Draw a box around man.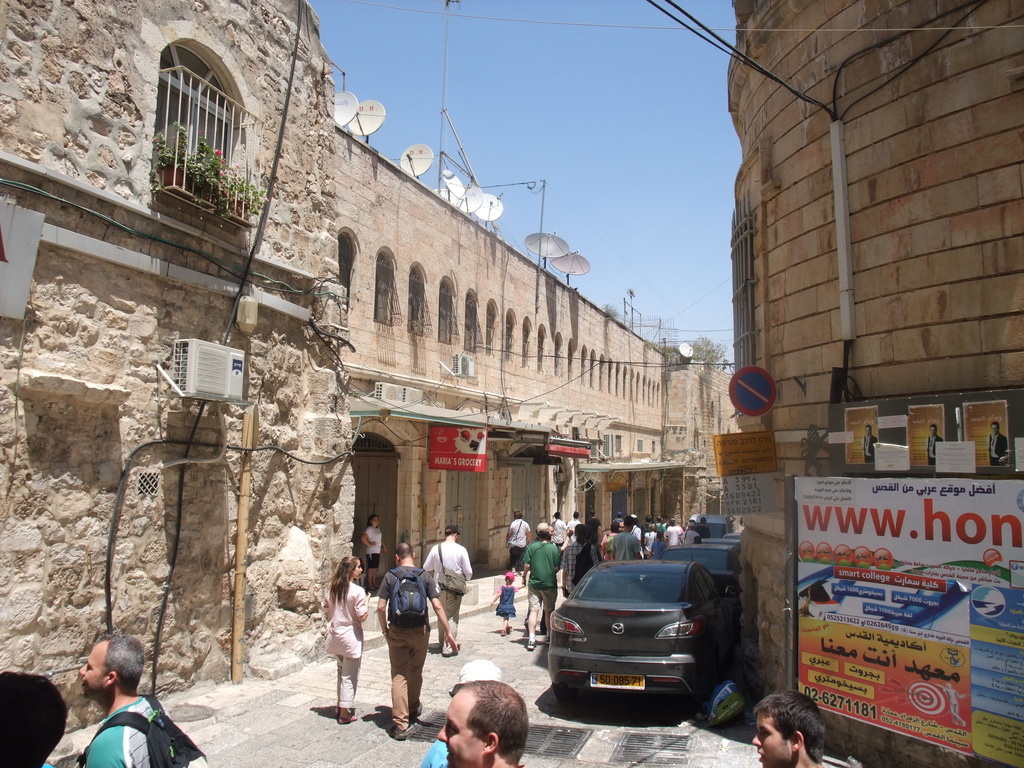
Rect(520, 524, 563, 651).
